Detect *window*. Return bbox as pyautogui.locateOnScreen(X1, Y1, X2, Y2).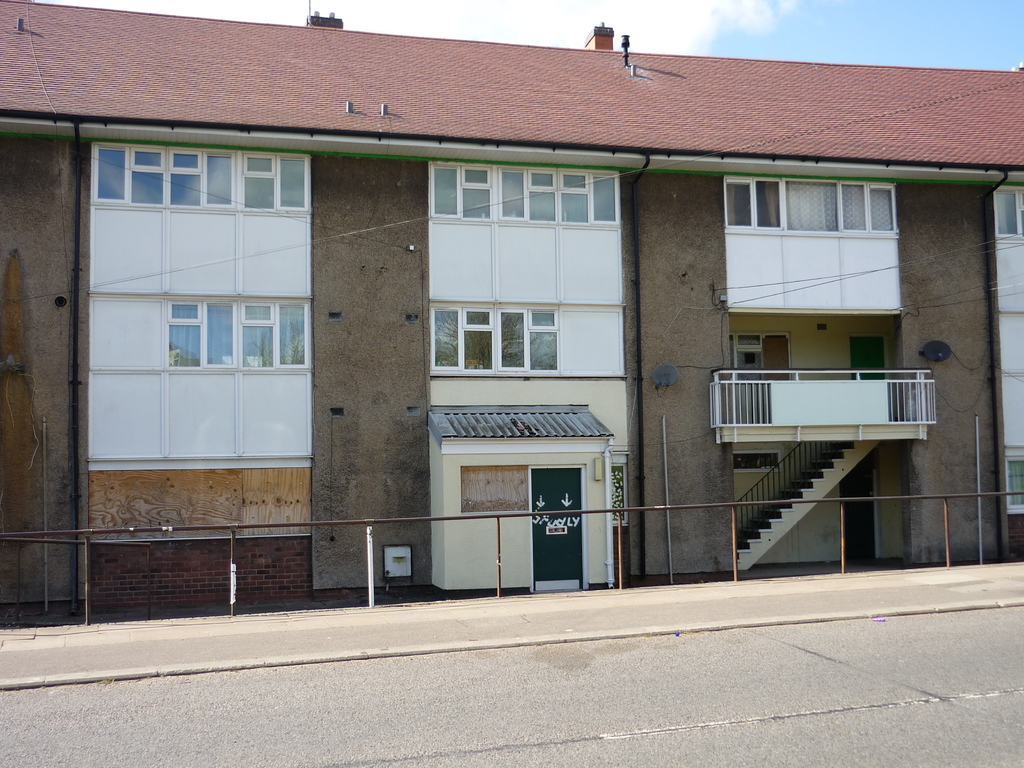
pyautogui.locateOnScreen(466, 167, 488, 220).
